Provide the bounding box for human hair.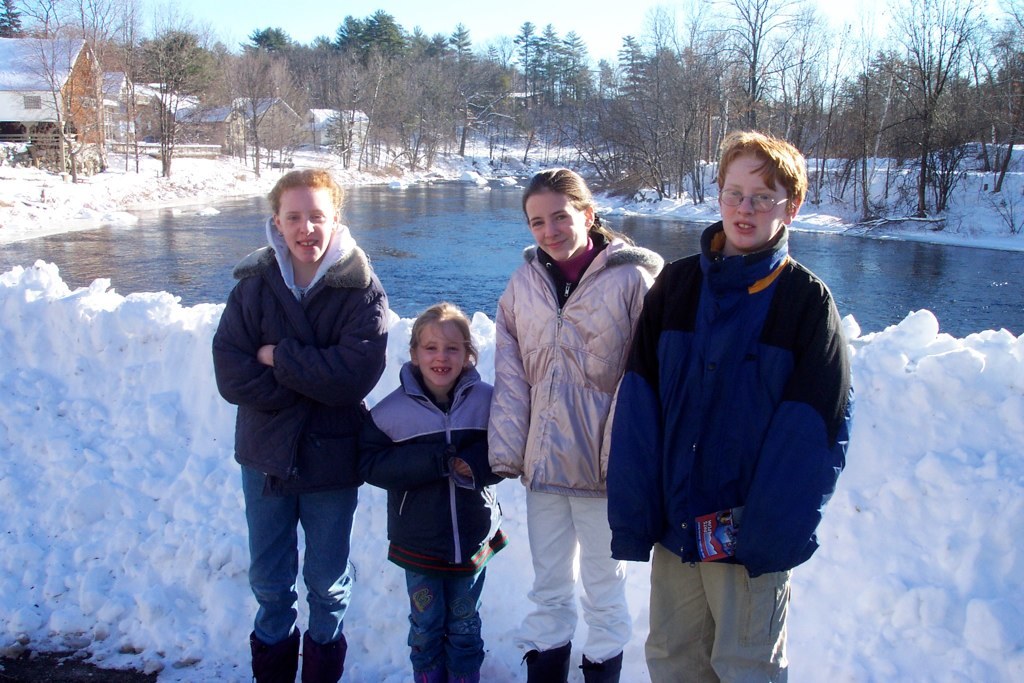
[519, 163, 637, 246].
